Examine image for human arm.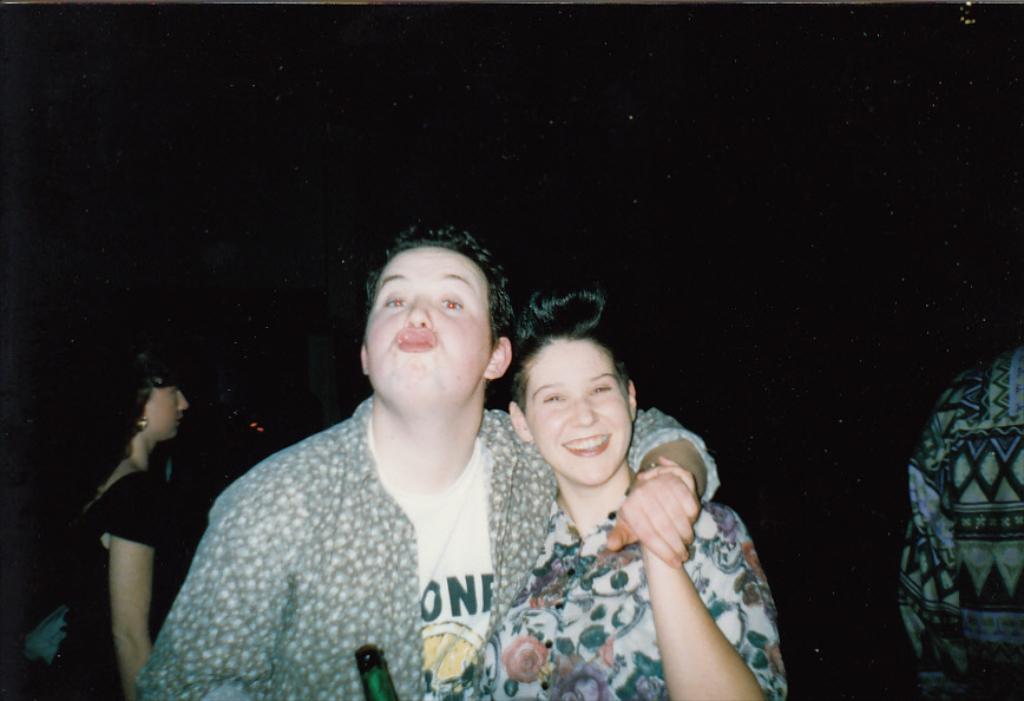
Examination result: (left=103, top=487, right=162, bottom=700).
